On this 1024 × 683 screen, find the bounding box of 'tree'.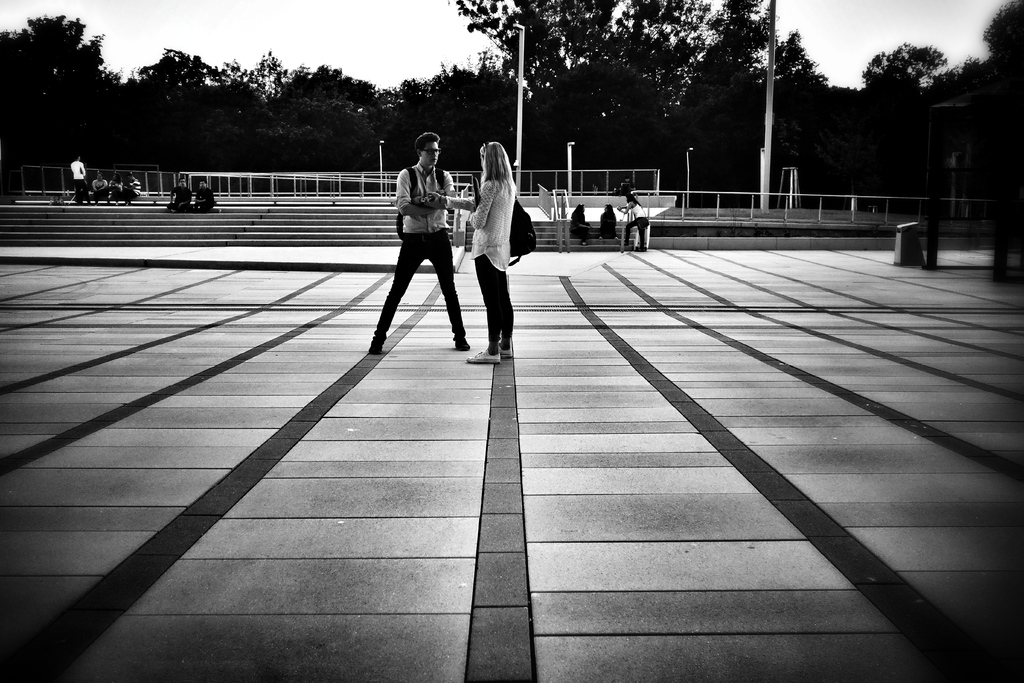
Bounding box: [3,1,113,147].
